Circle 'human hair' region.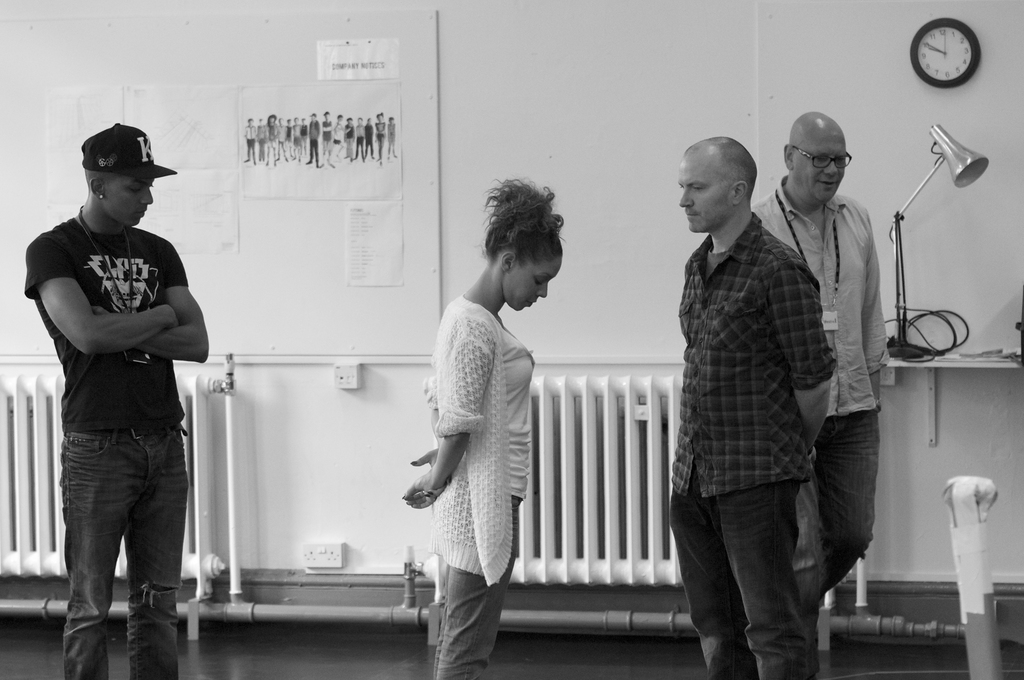
Region: x1=706 y1=134 x2=758 y2=203.
